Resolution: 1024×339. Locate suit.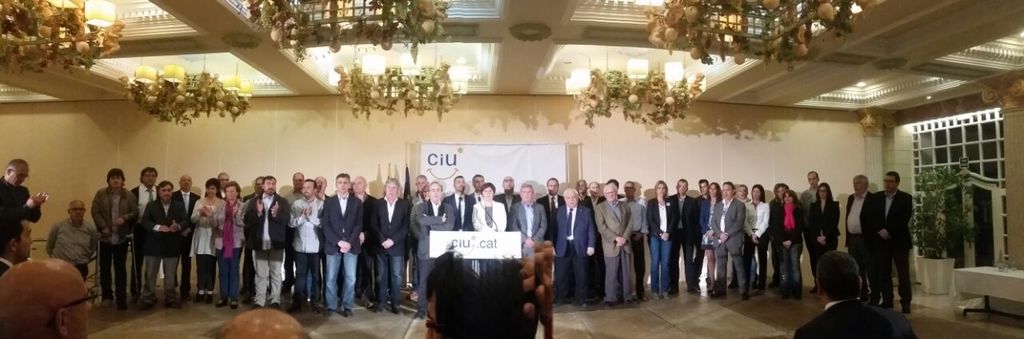
[0, 258, 13, 274].
